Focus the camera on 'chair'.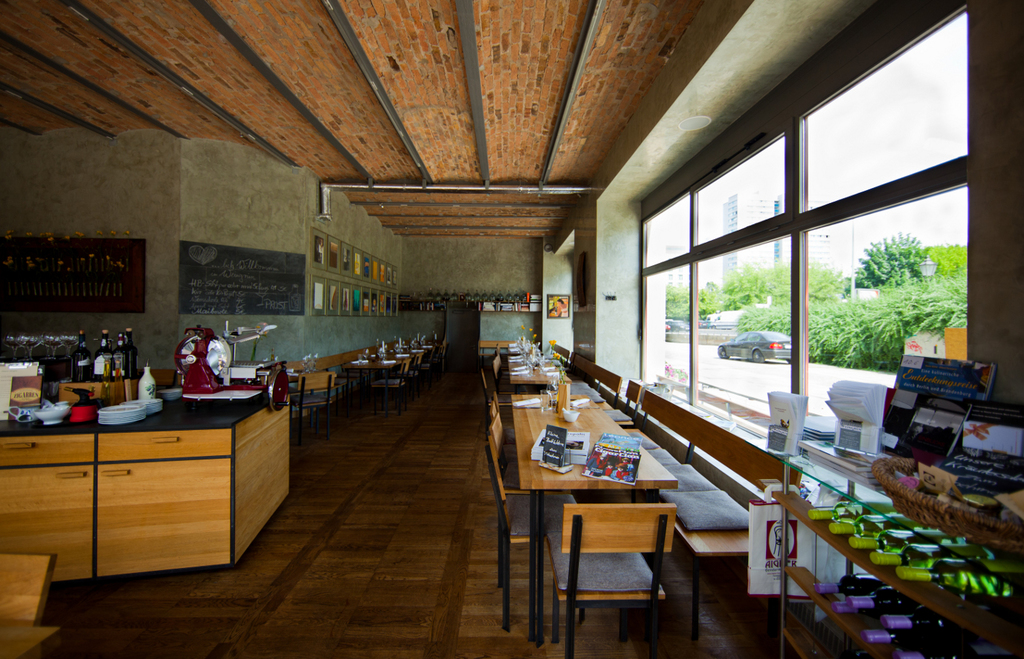
Focus region: l=372, t=360, r=409, b=418.
